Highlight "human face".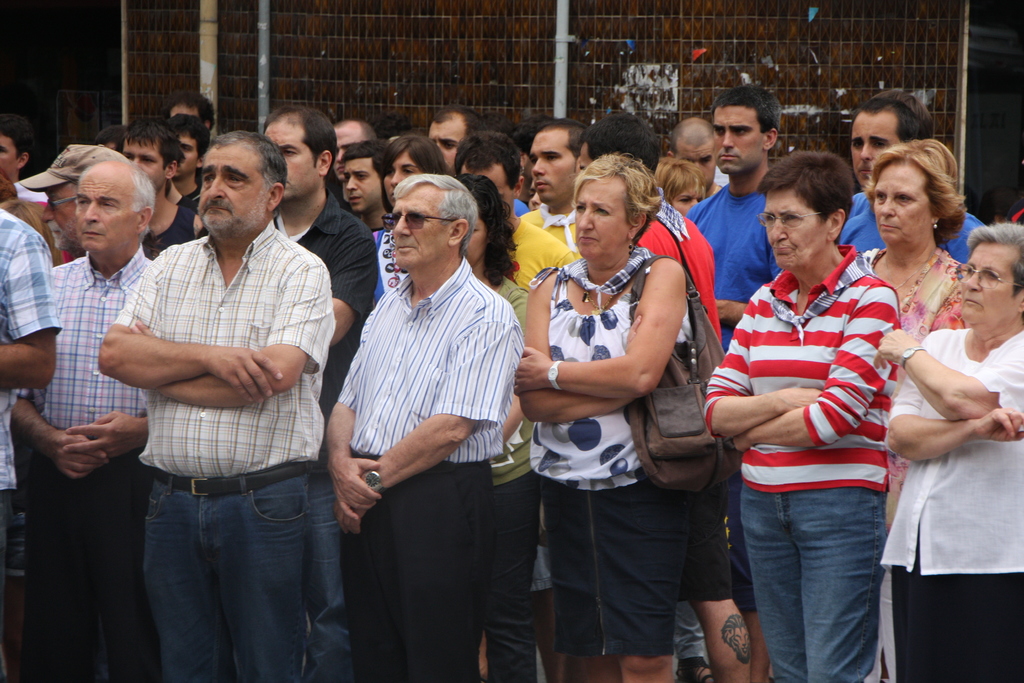
Highlighted region: <bbox>172, 104, 195, 118</bbox>.
